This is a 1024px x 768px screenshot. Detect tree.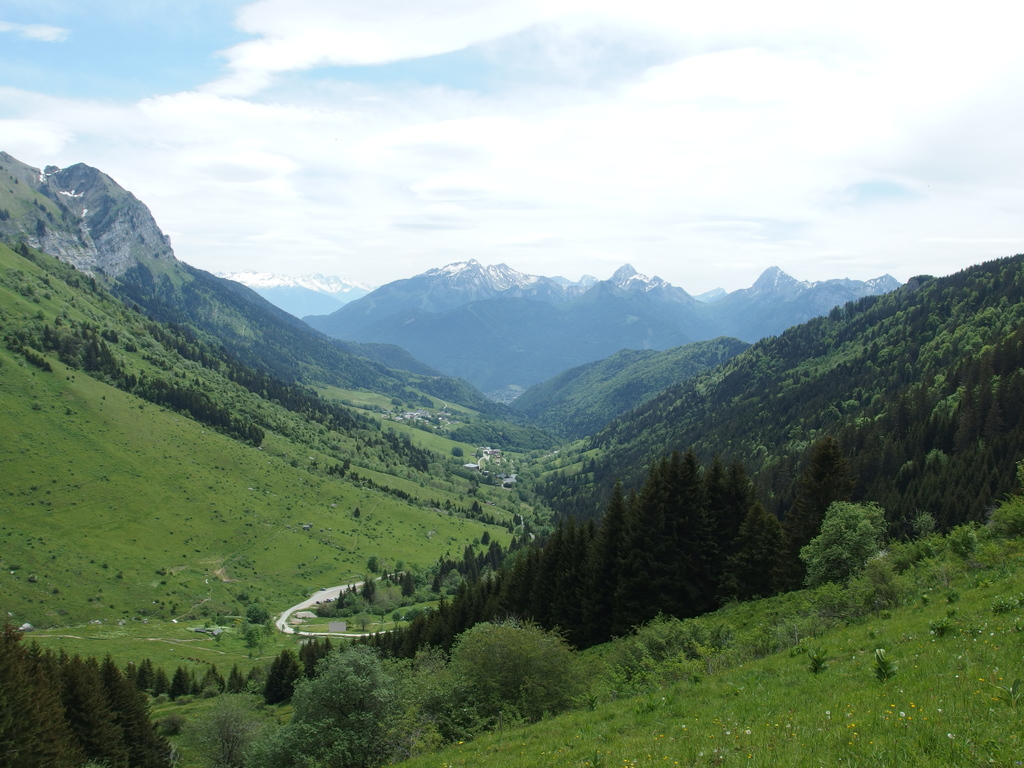
<box>715,449,761,593</box>.
